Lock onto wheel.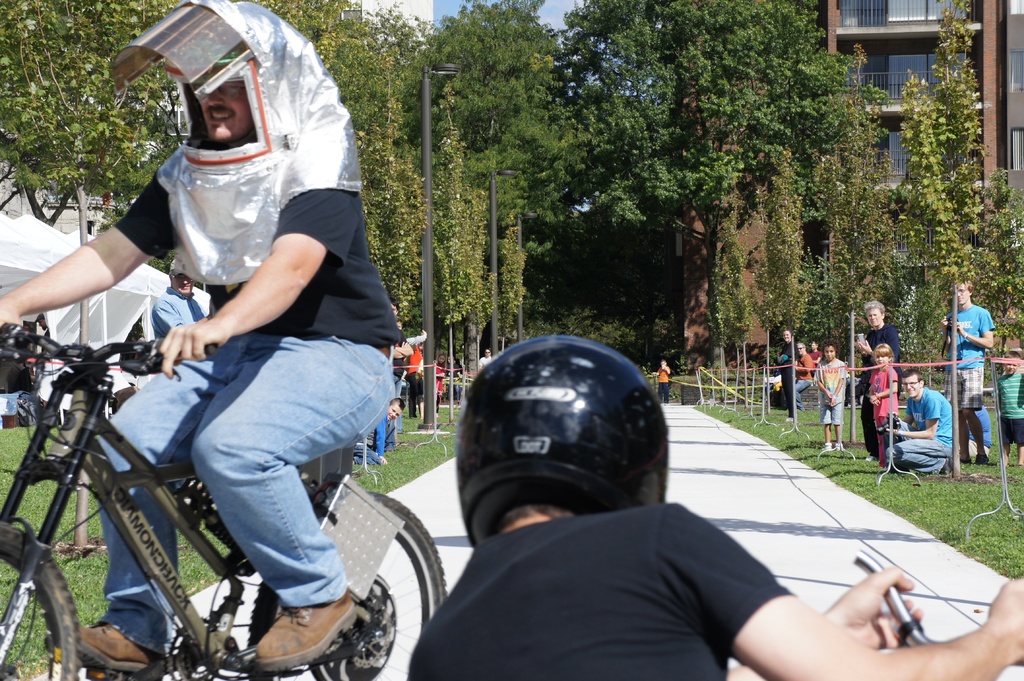
Locked: <bbox>0, 522, 82, 680</bbox>.
